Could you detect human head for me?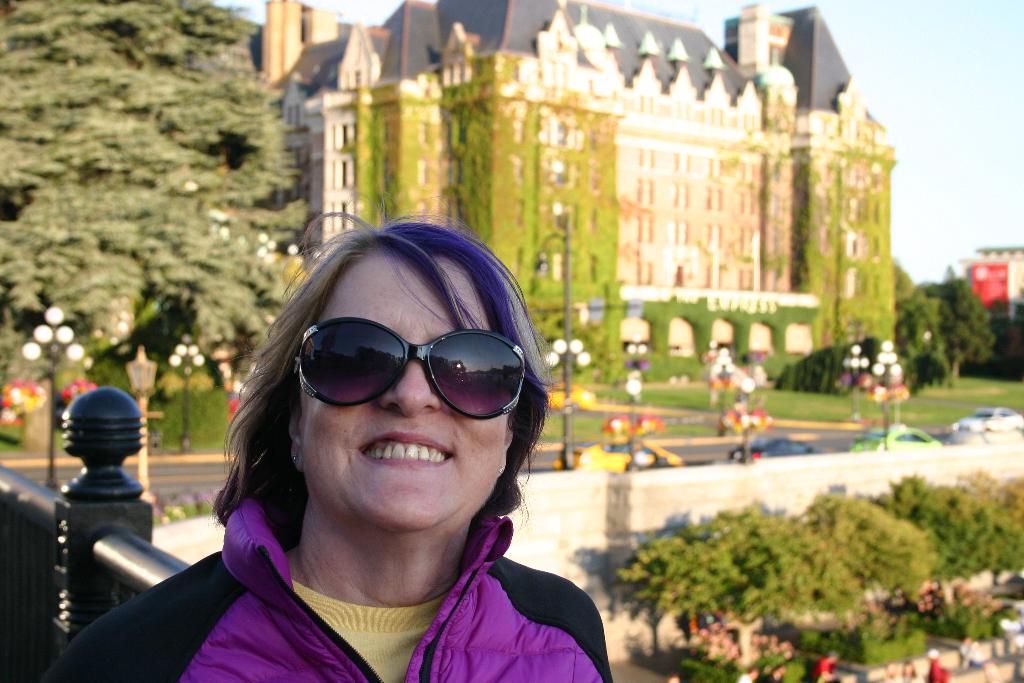
Detection result: box=[902, 660, 914, 675].
